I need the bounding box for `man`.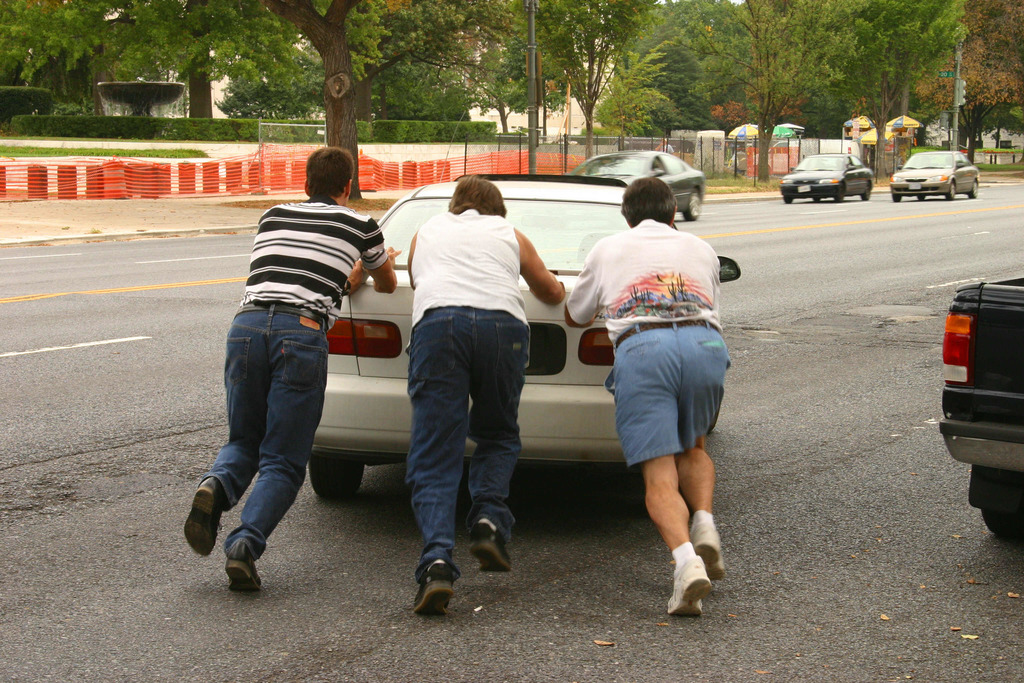
Here it is: 563/176/730/616.
